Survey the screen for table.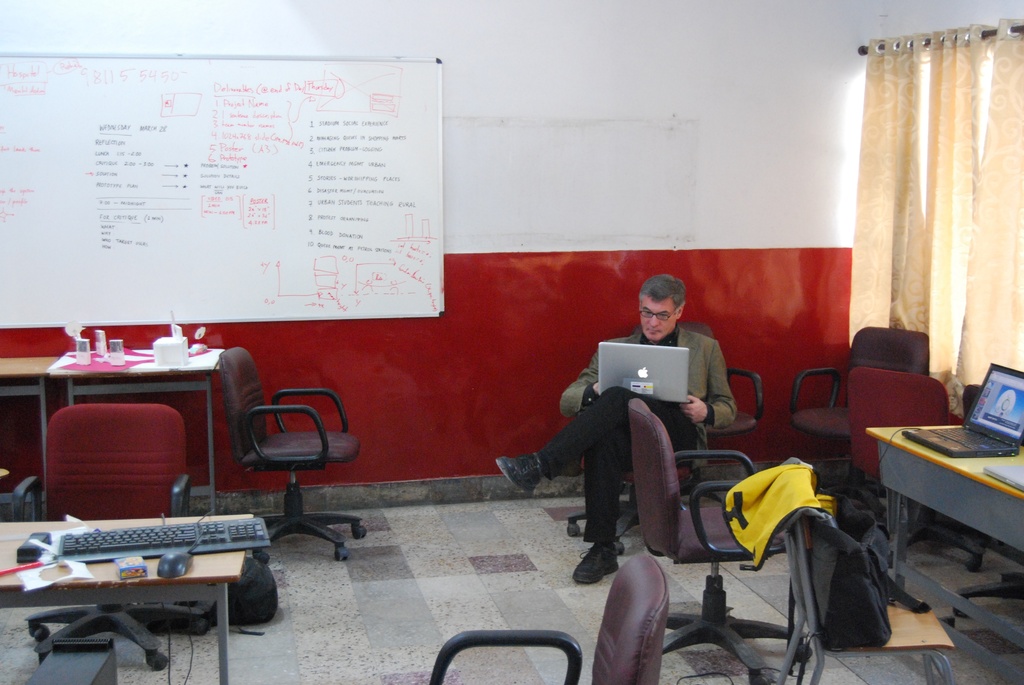
Survey found: (left=2, top=513, right=253, bottom=684).
